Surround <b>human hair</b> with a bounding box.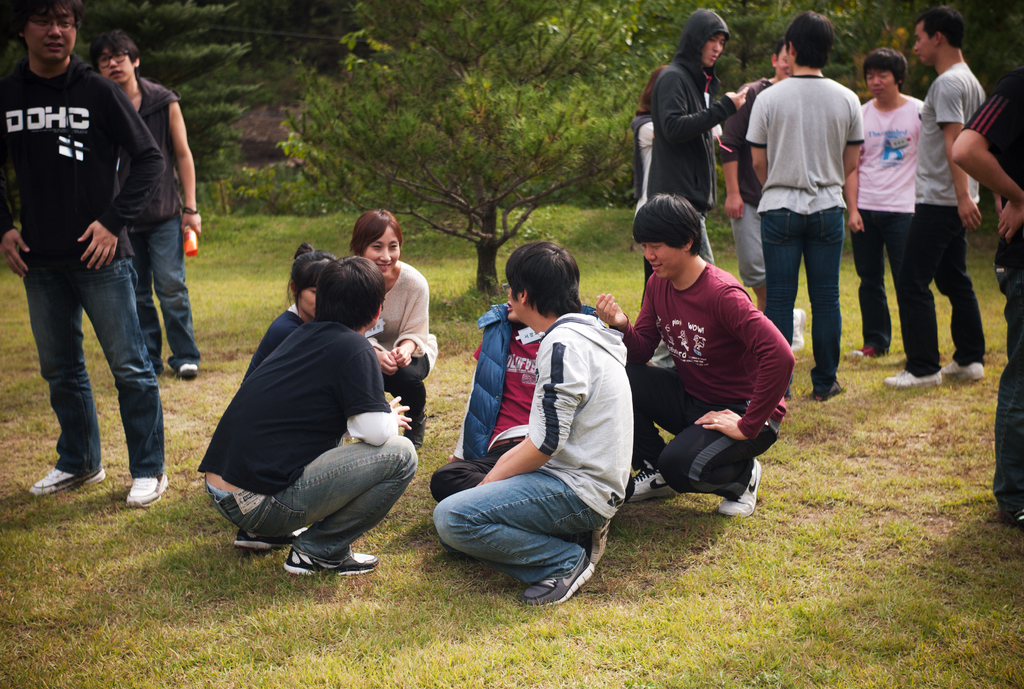
349:210:403:255.
